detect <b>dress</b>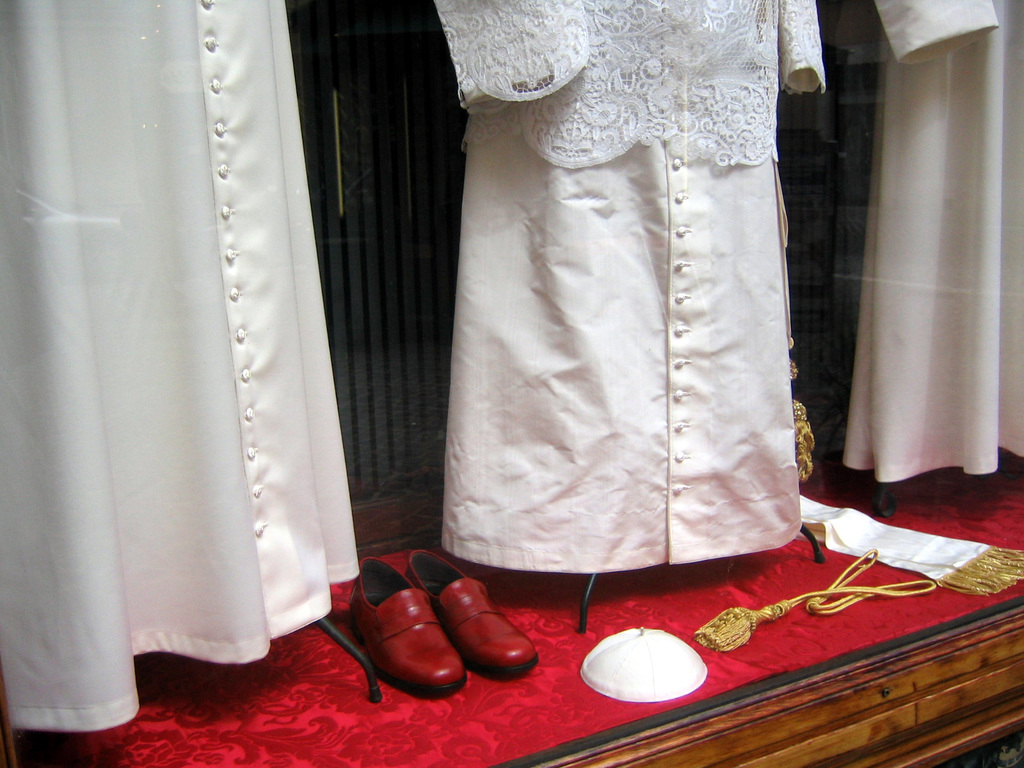
{"left": 0, "top": 0, "right": 364, "bottom": 736}
